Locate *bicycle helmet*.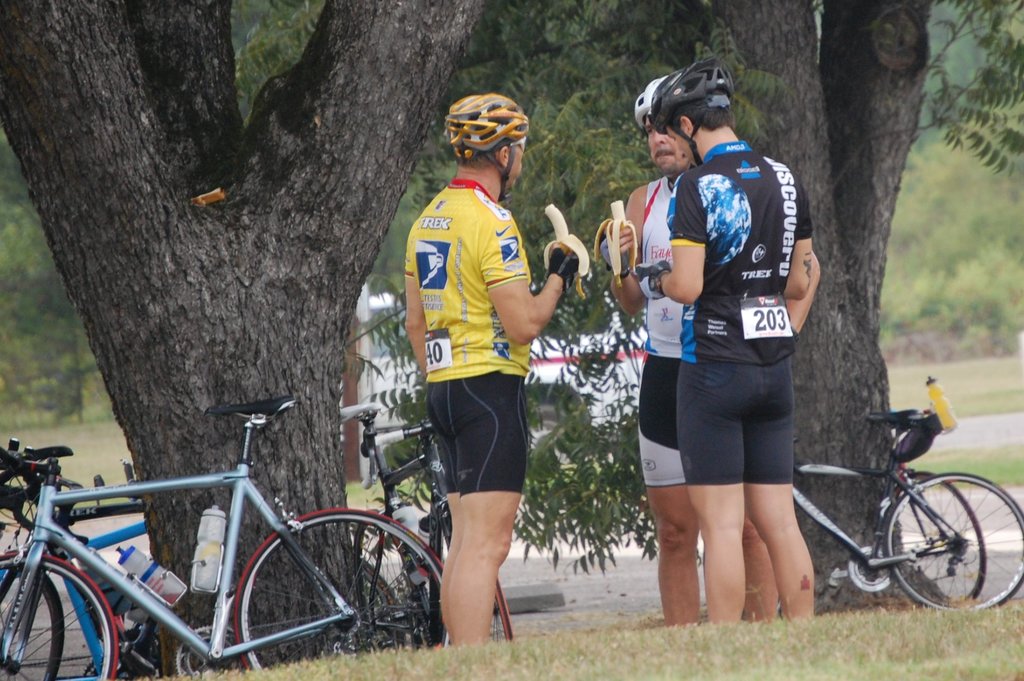
Bounding box: <bbox>442, 93, 532, 205</bbox>.
